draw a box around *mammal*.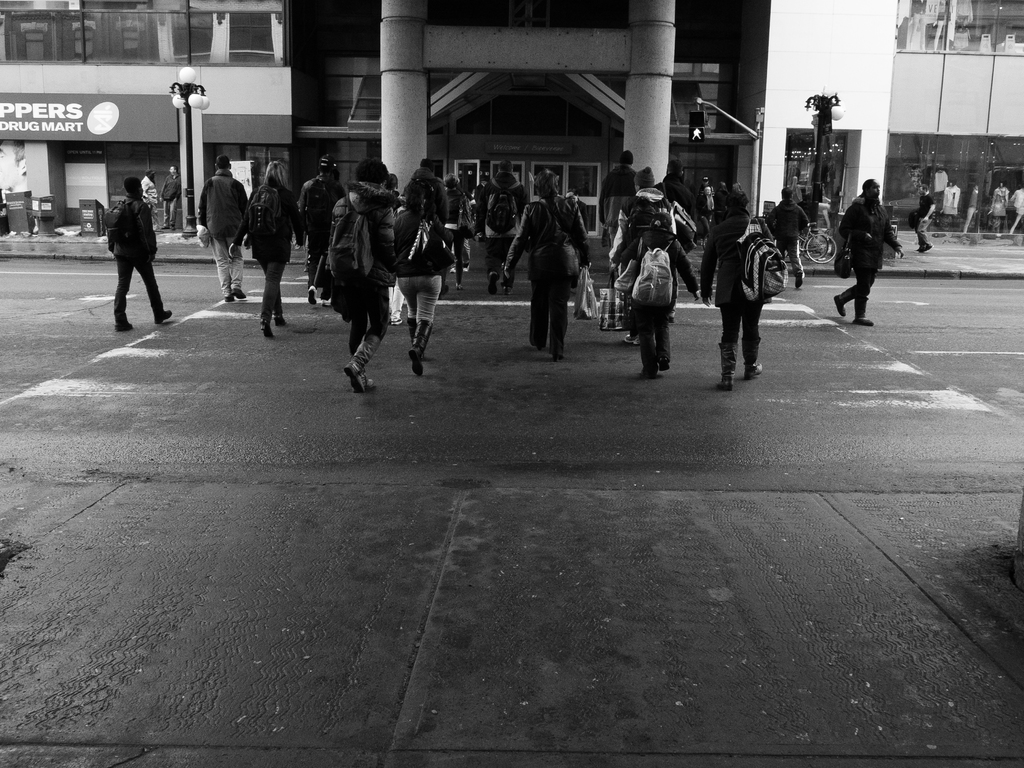
[left=107, top=175, right=172, bottom=332].
